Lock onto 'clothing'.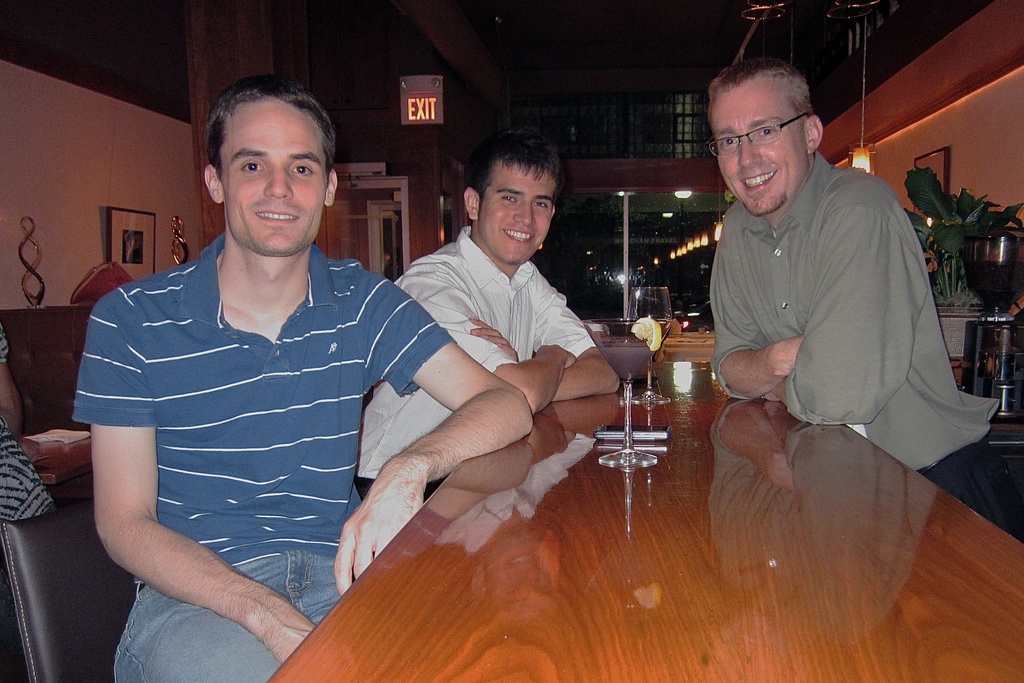
Locked: x1=362, y1=227, x2=596, y2=500.
